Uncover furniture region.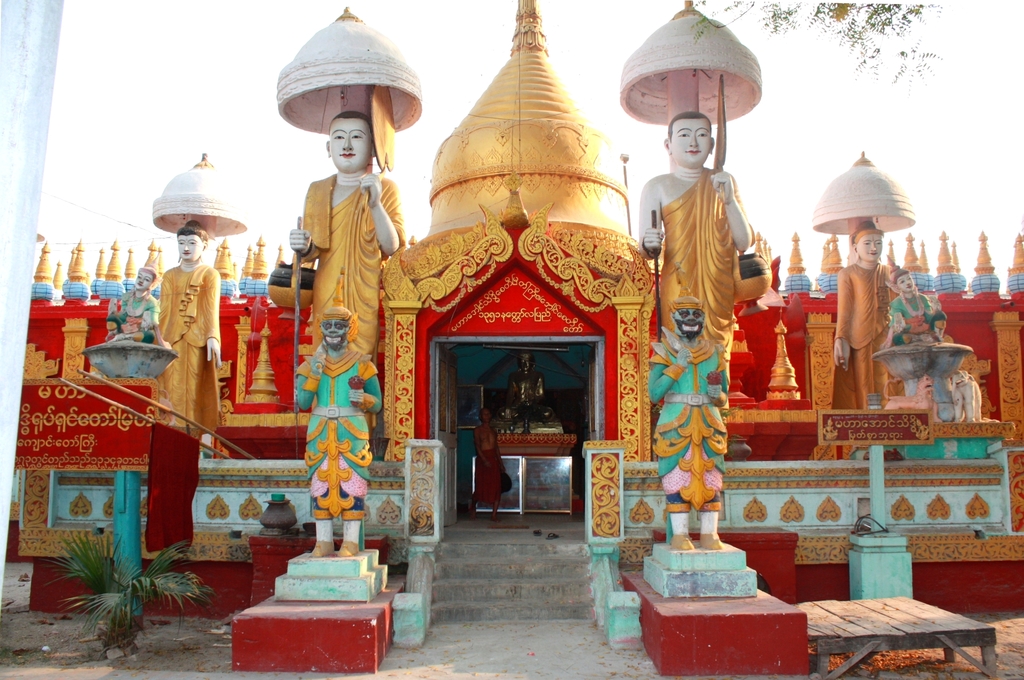
Uncovered: bbox(787, 593, 996, 679).
